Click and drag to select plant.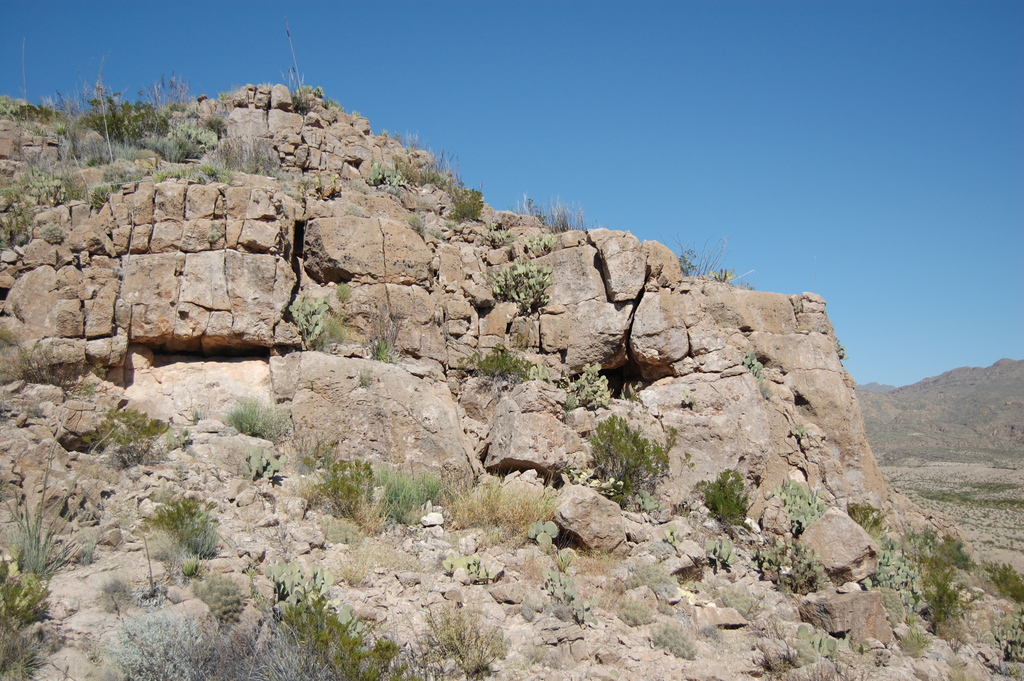
Selection: pyautogui.locateOnScreen(425, 227, 447, 247).
